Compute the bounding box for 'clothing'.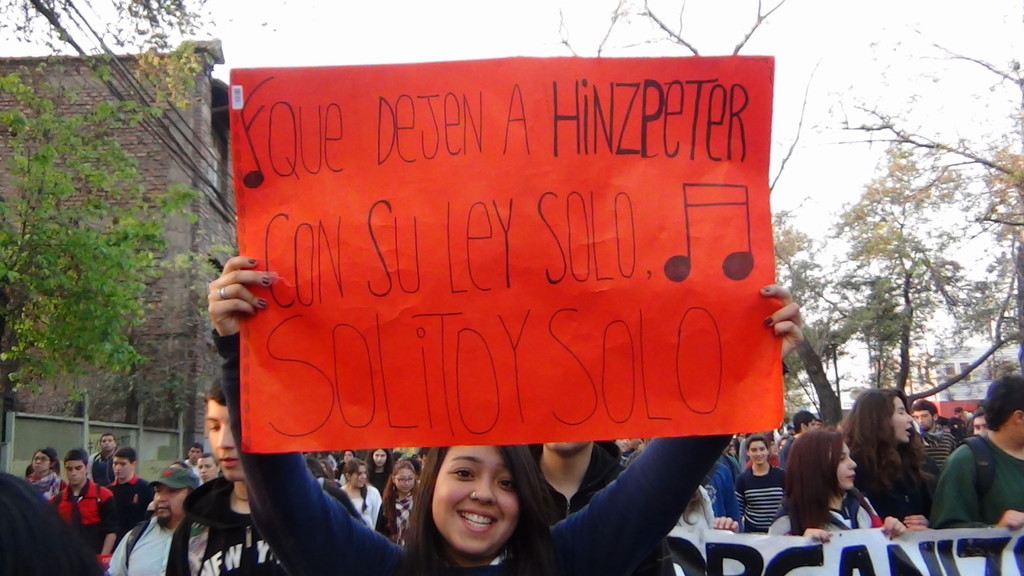
locate(785, 429, 791, 454).
